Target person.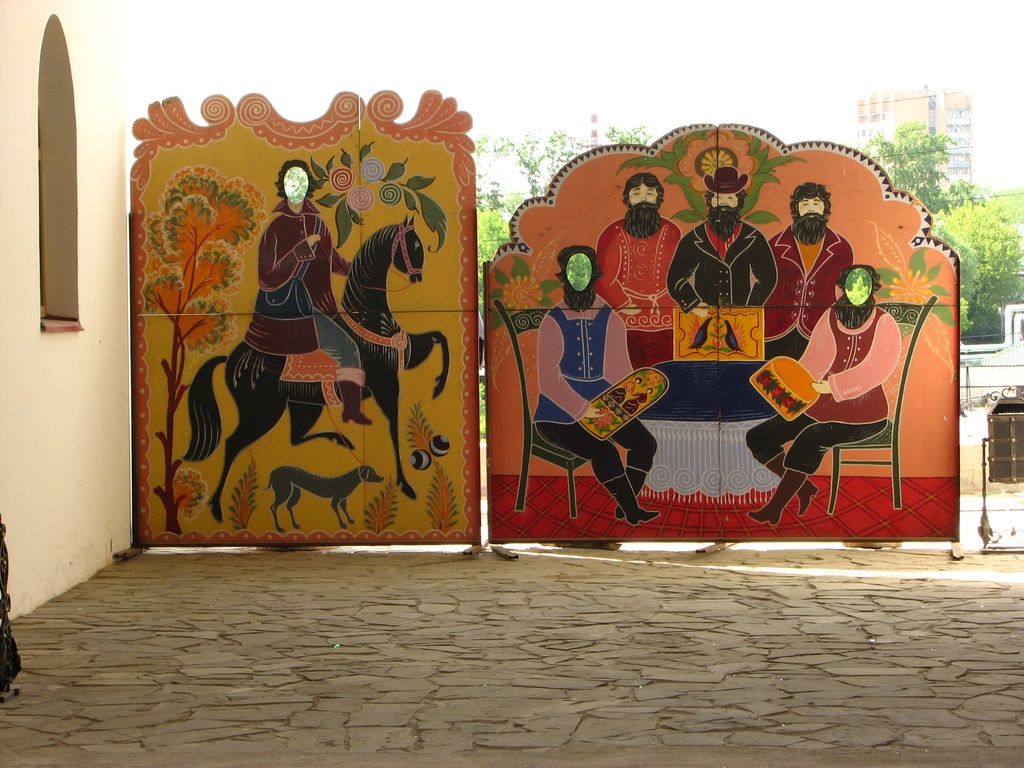
Target region: 748,266,901,528.
